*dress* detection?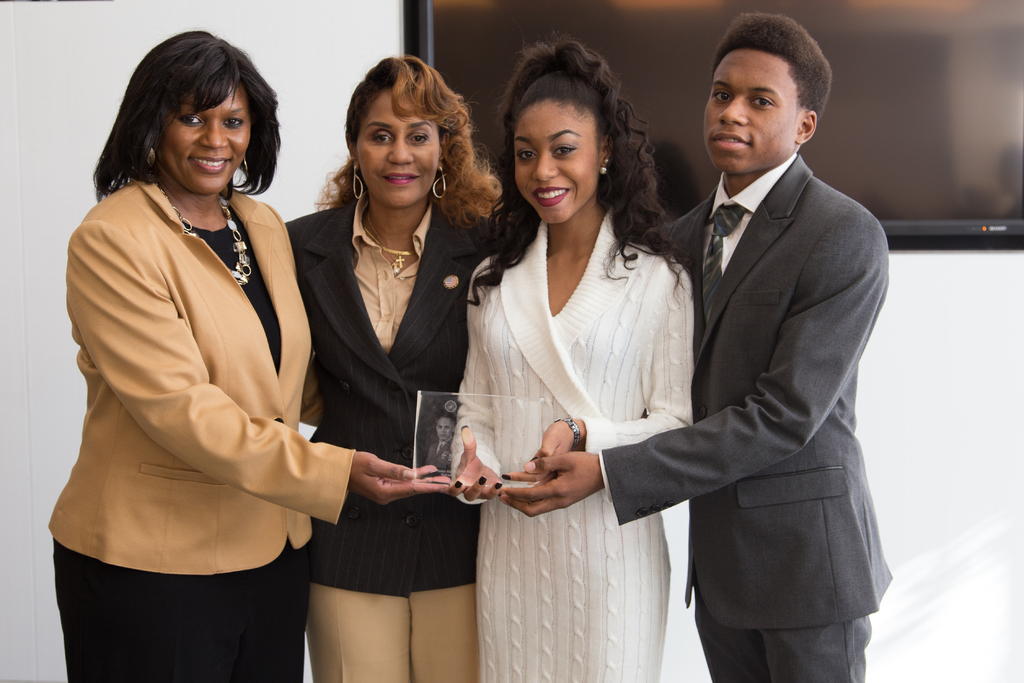
pyautogui.locateOnScreen(54, 207, 303, 682)
